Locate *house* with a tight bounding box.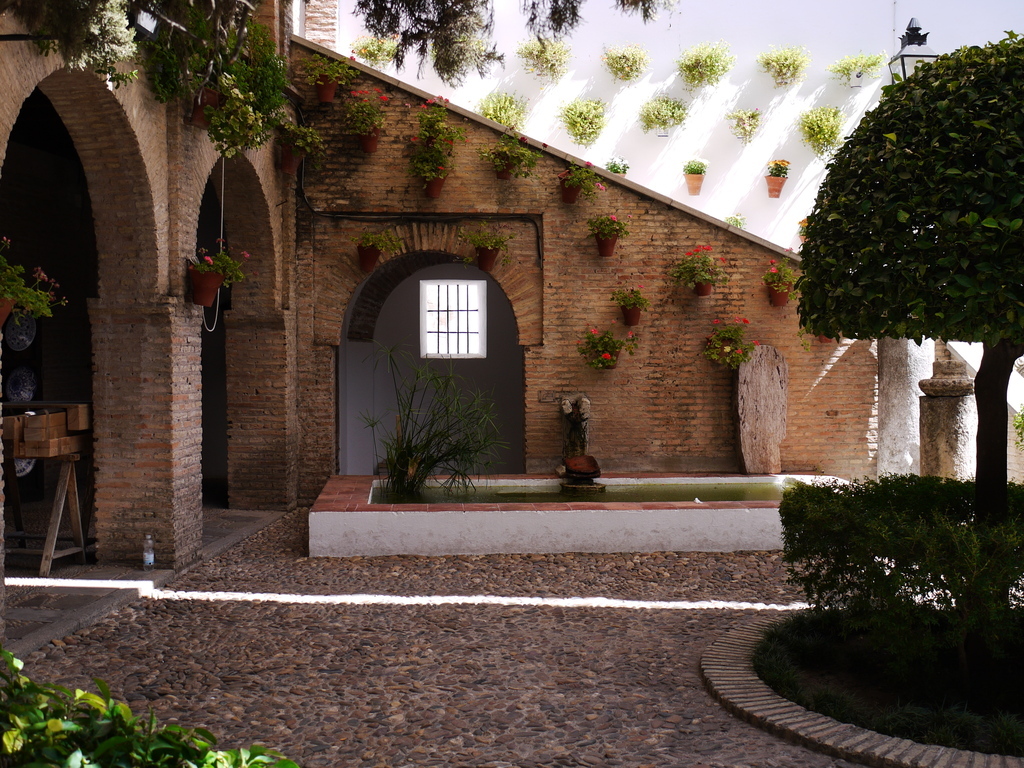
6 0 961 529.
